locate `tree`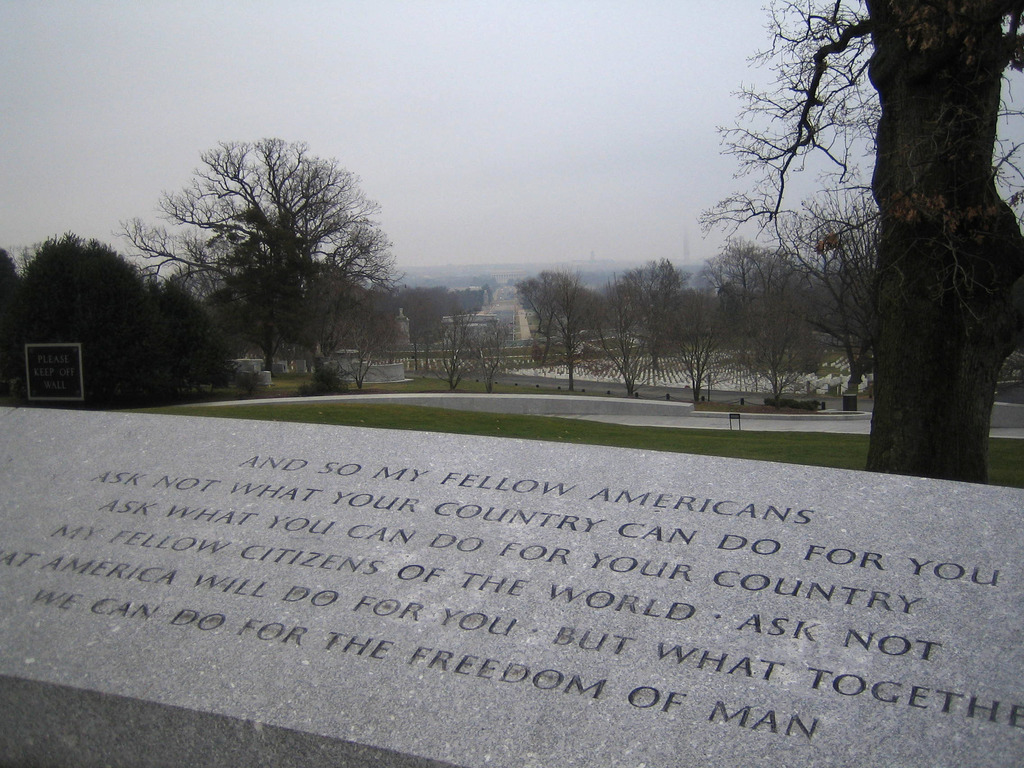
219 205 370 408
